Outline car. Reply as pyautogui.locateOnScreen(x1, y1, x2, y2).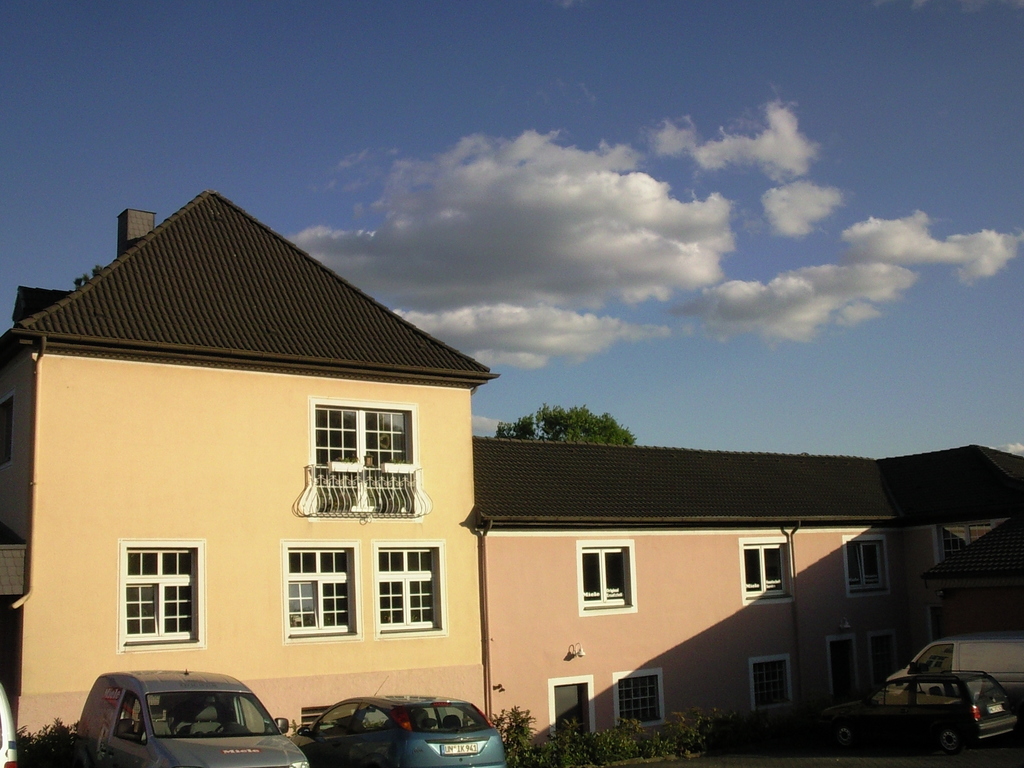
pyautogui.locateOnScreen(0, 683, 17, 767).
